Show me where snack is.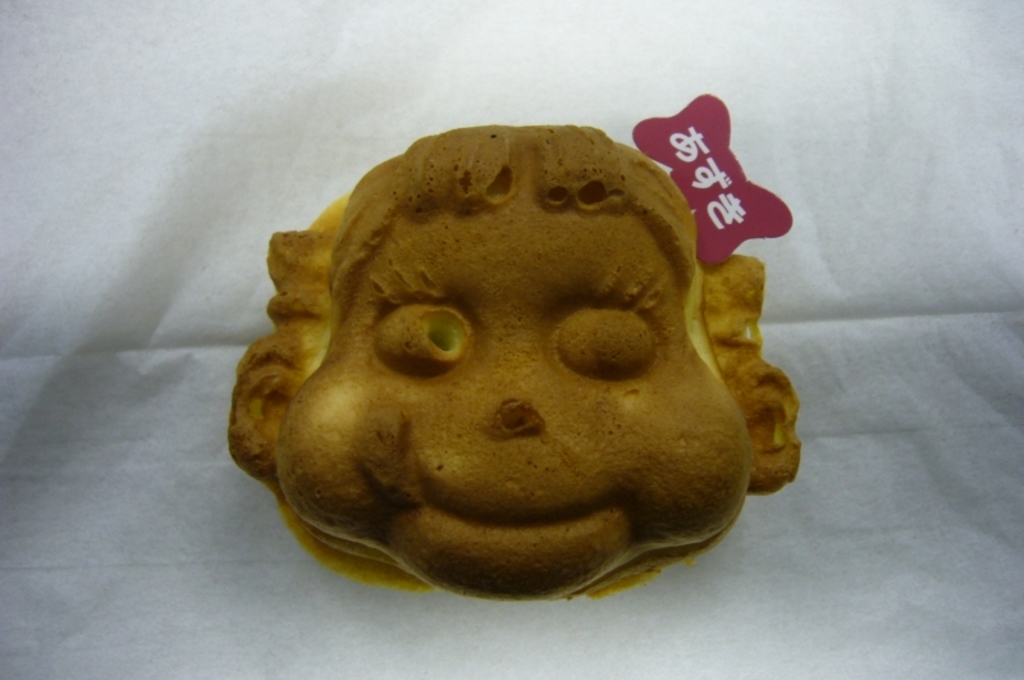
snack is at Rect(221, 124, 806, 608).
